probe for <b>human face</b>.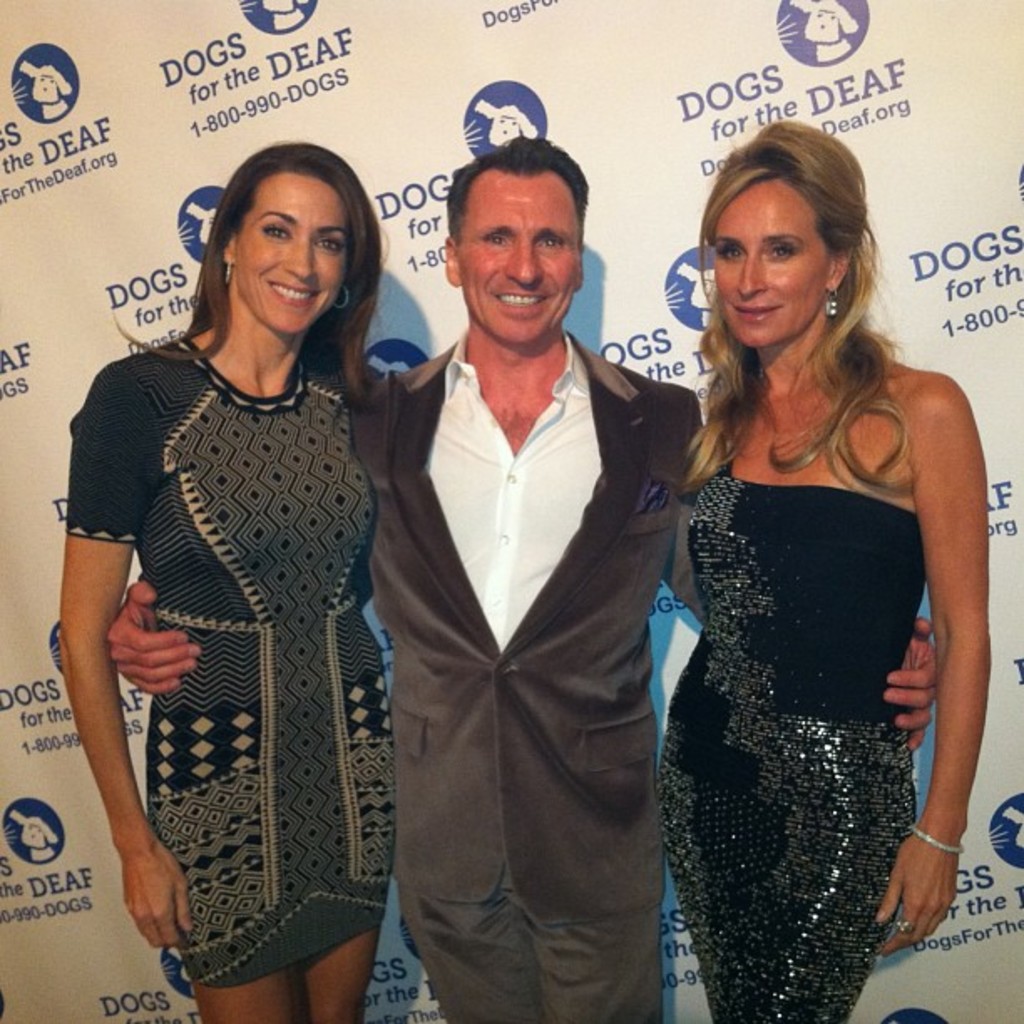
Probe result: 709/179/827/336.
